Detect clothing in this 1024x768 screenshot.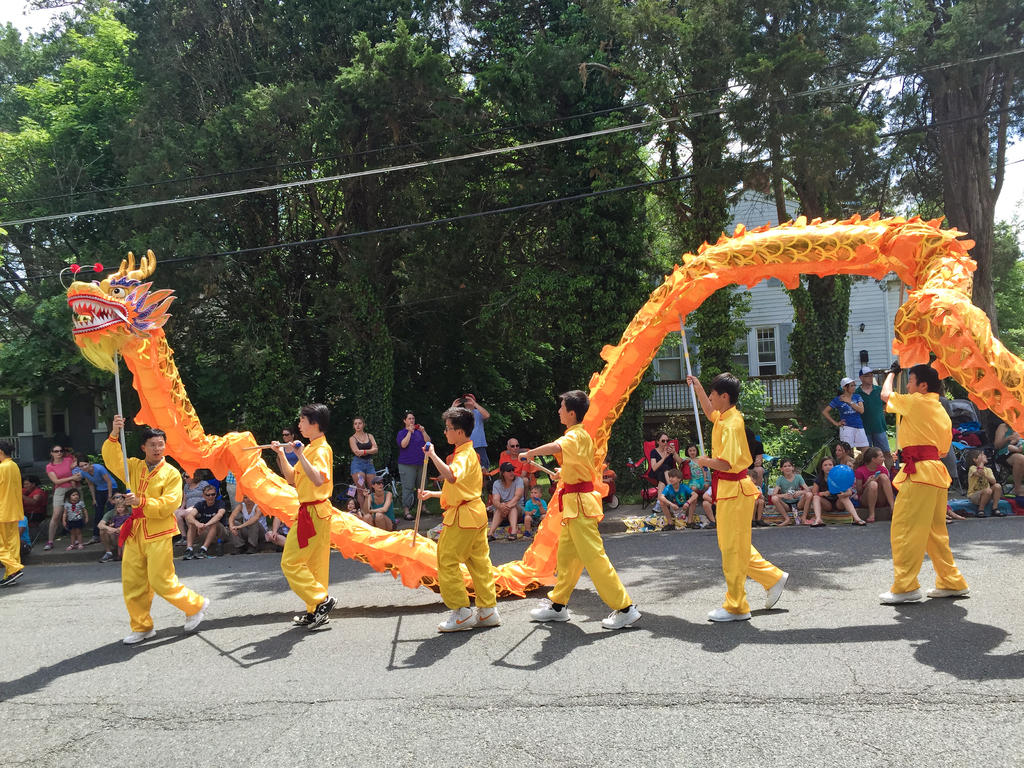
Detection: 365/490/397/526.
